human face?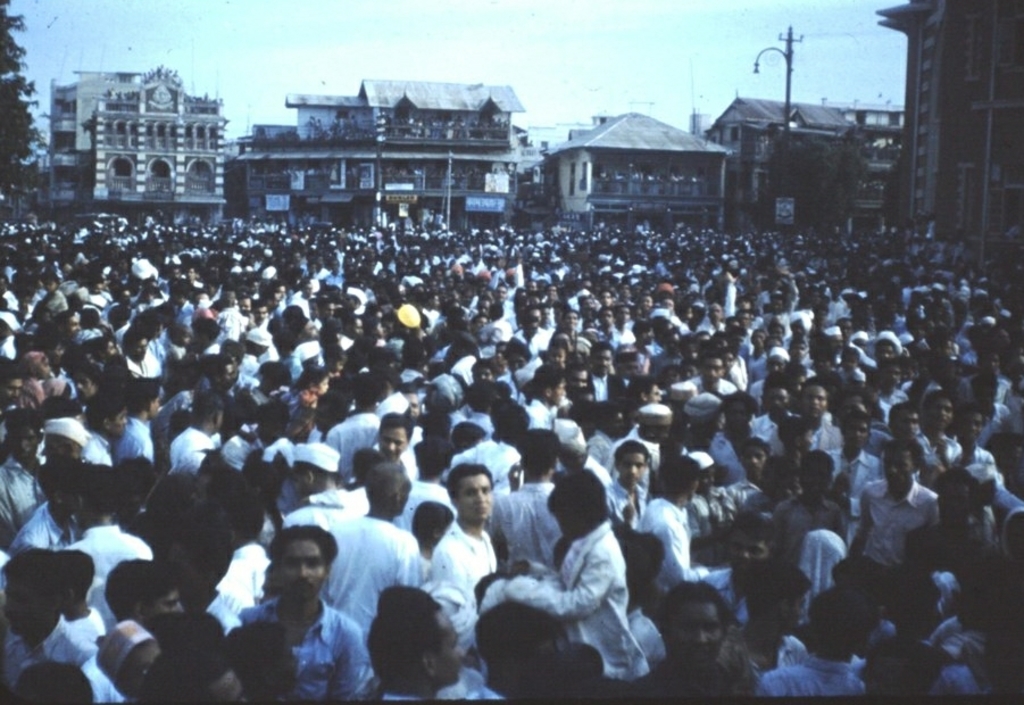
select_region(844, 416, 869, 445)
